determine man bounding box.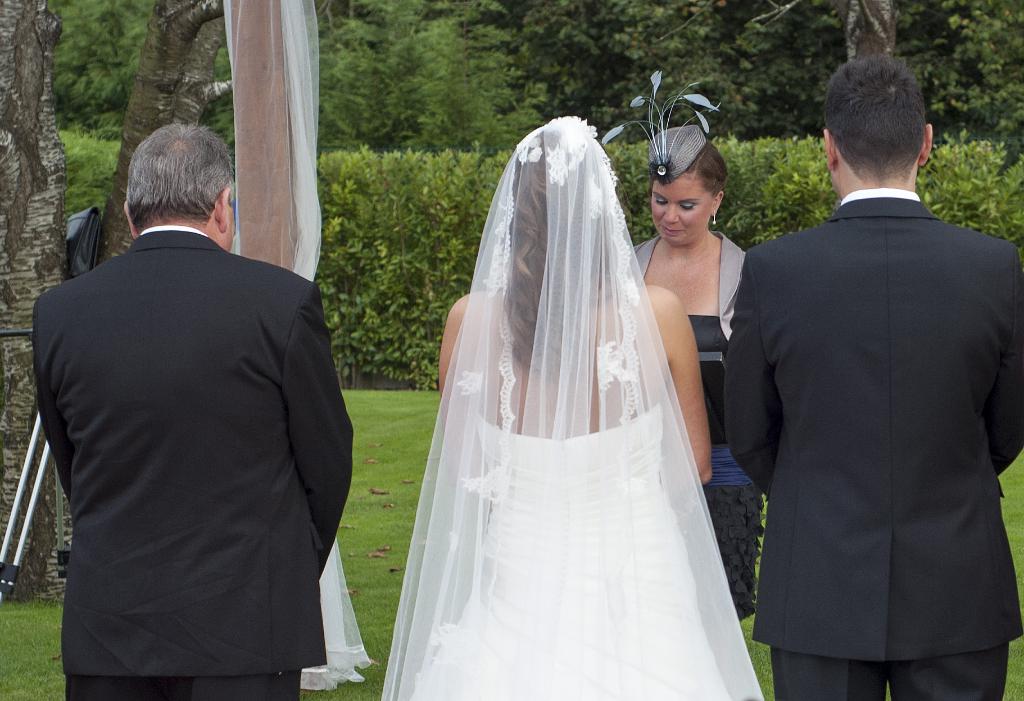
Determined: (left=26, top=118, right=352, bottom=700).
